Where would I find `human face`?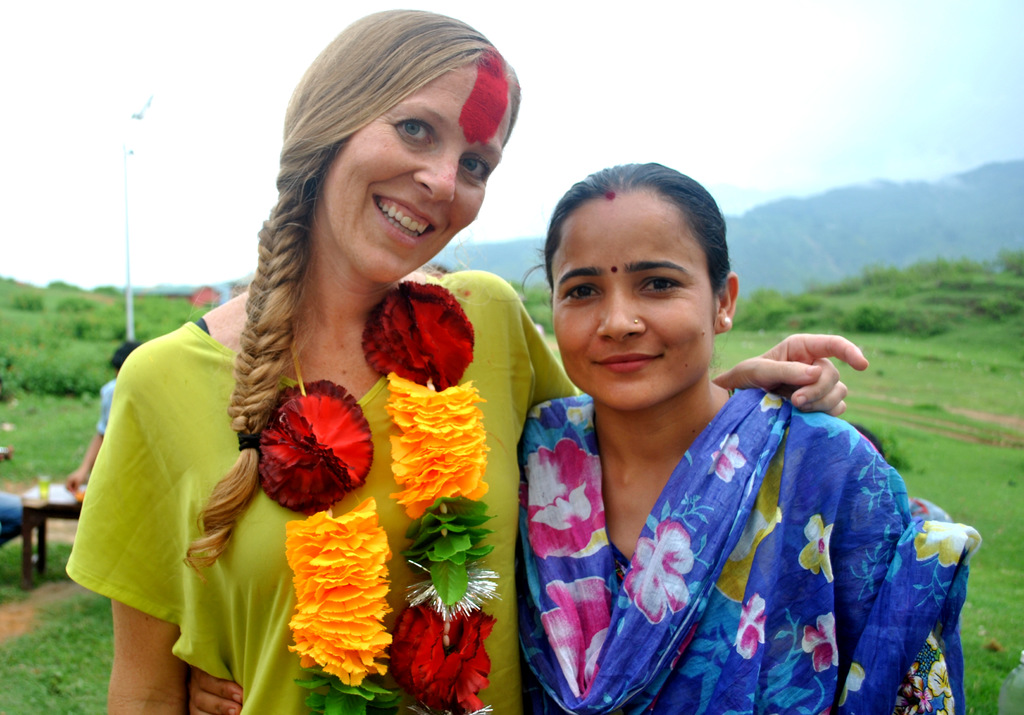
At <box>552,192,717,401</box>.
